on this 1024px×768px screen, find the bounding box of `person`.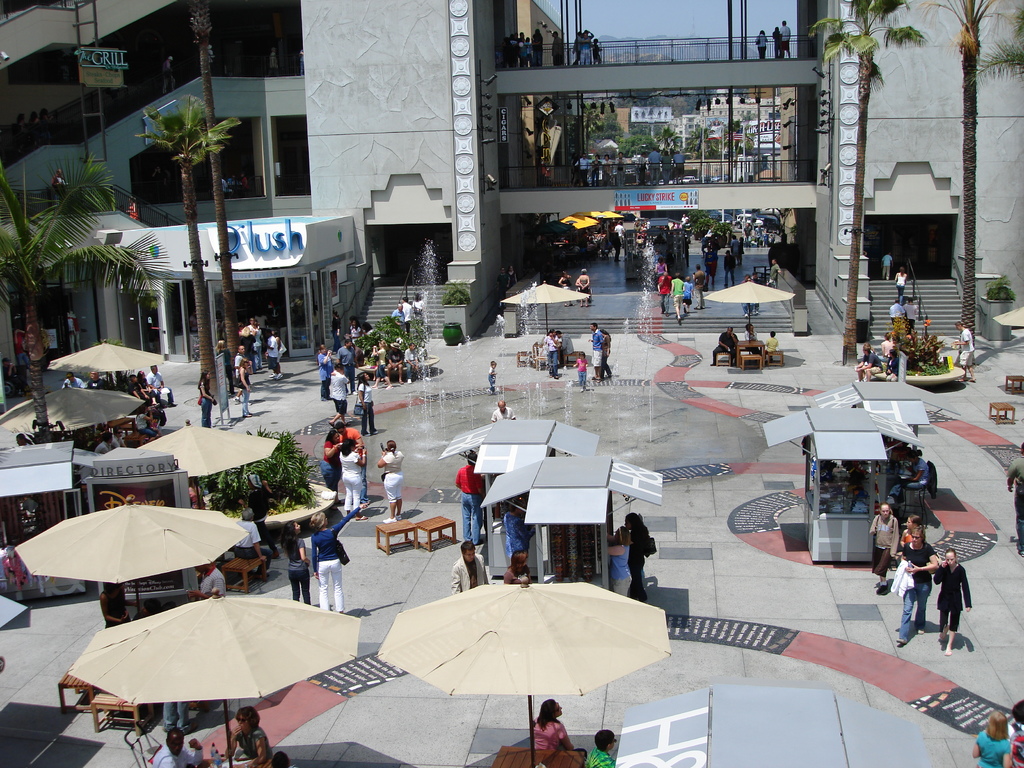
Bounding box: (744,323,762,353).
